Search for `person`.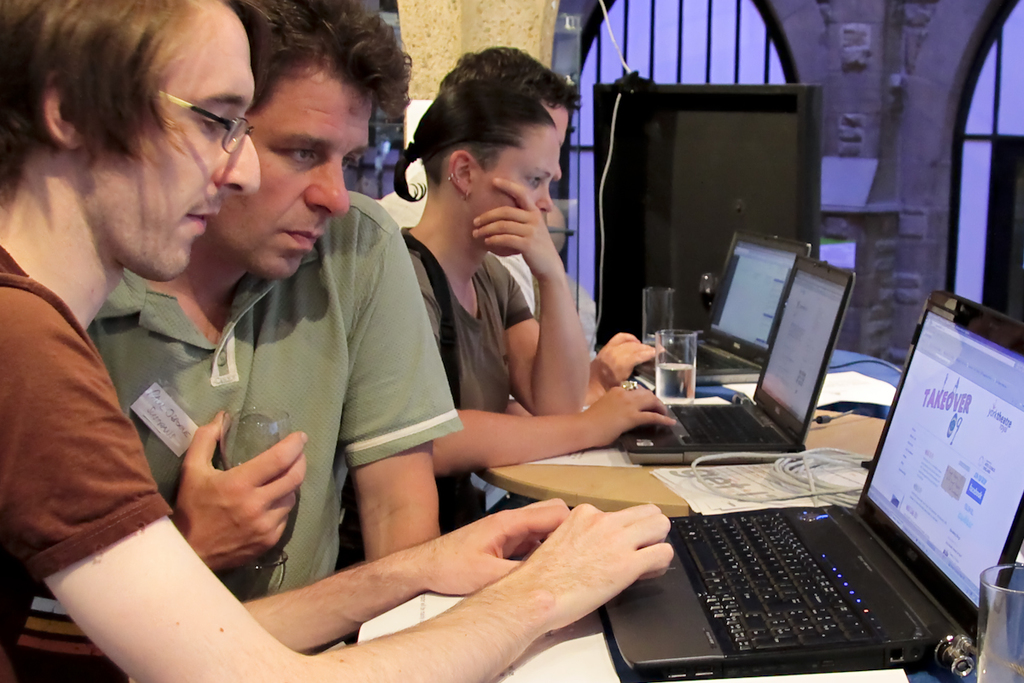
Found at [334,73,677,572].
